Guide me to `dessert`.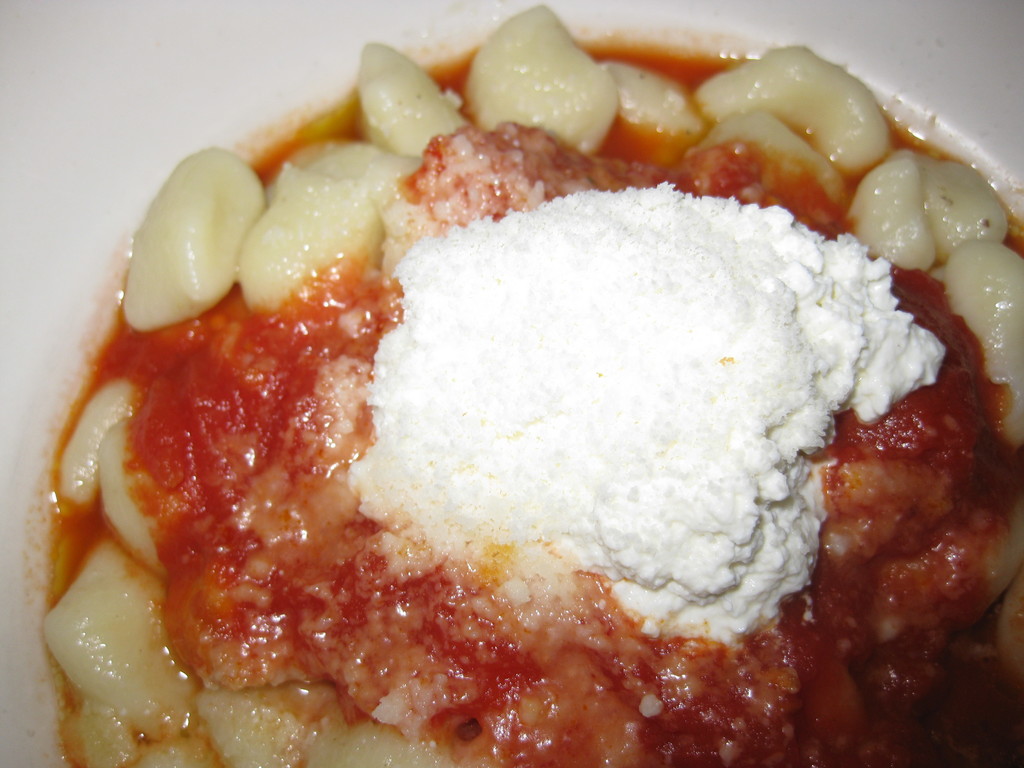
Guidance: crop(595, 58, 714, 131).
